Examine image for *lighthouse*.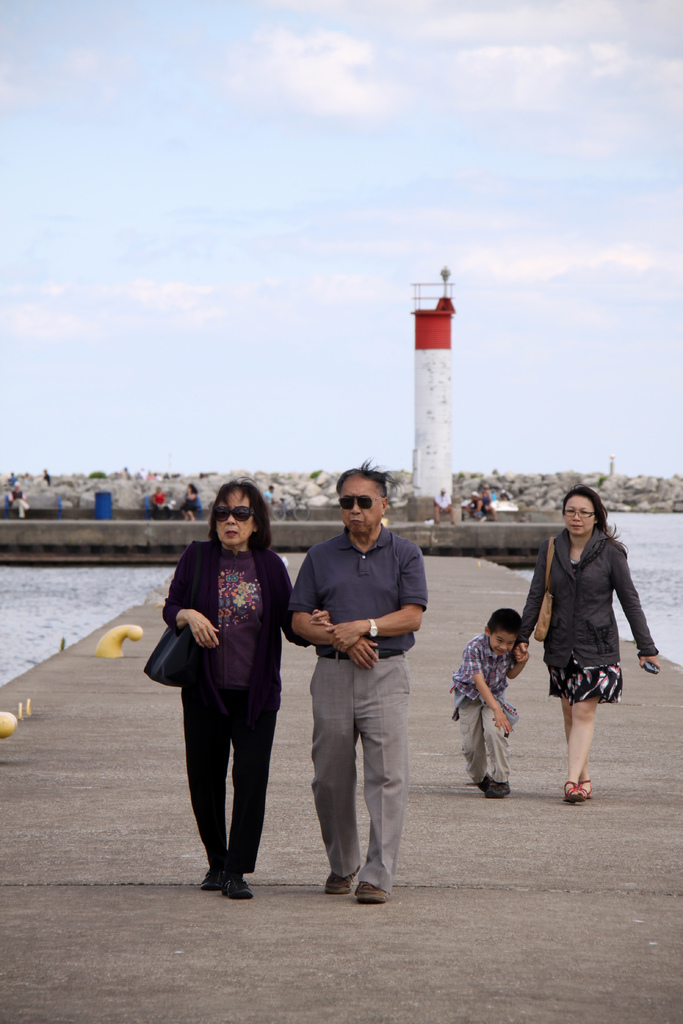
Examination result: l=400, t=260, r=479, b=461.
